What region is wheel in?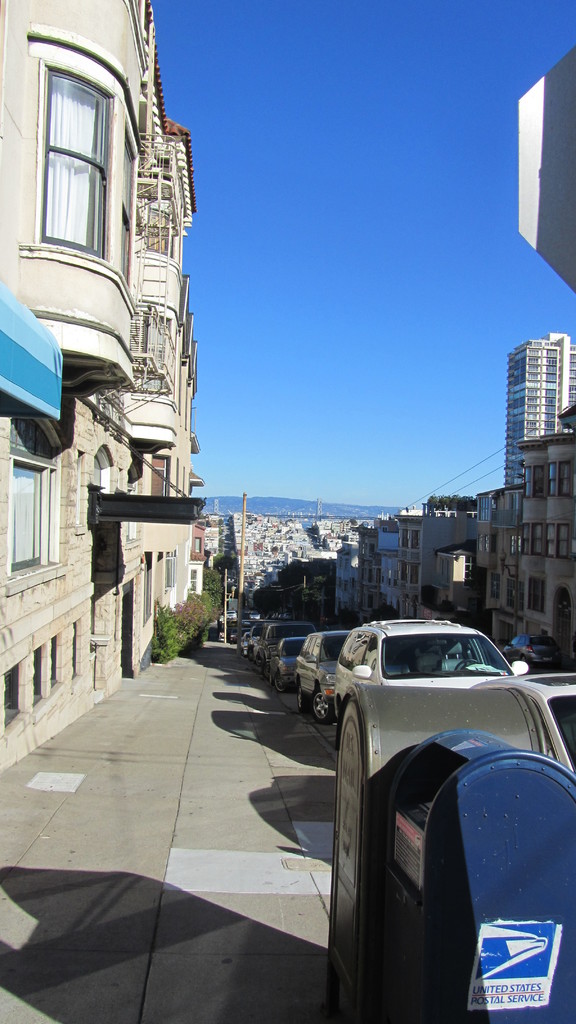
pyautogui.locateOnScreen(298, 693, 307, 707).
